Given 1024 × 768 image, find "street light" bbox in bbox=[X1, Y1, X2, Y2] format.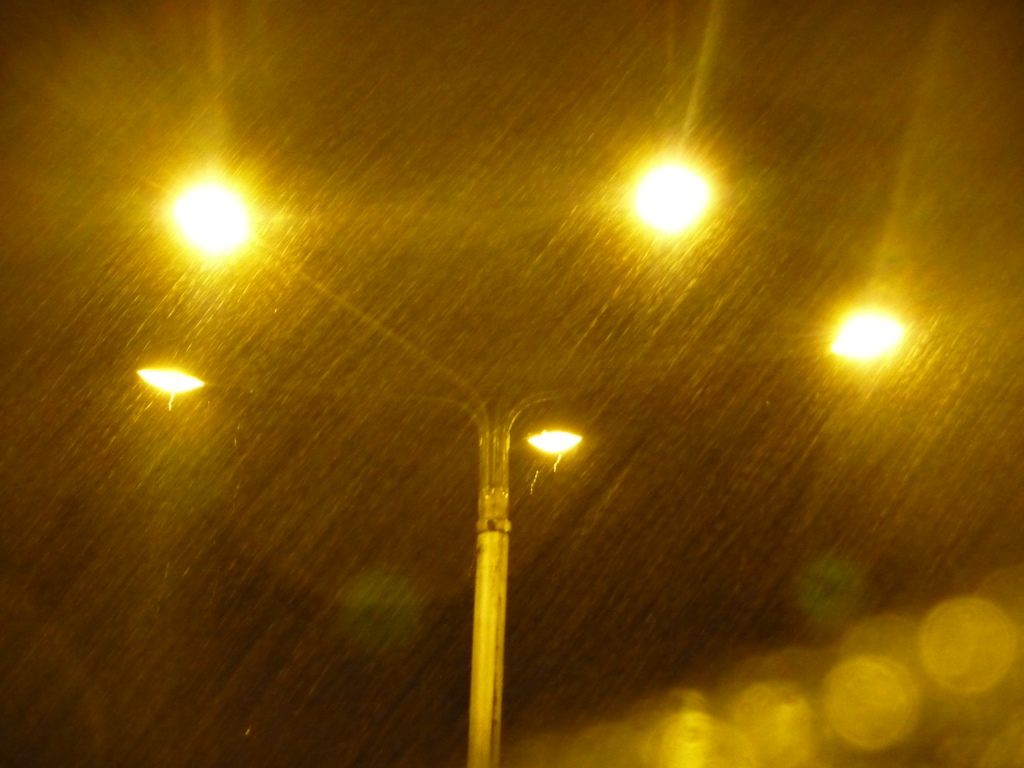
bbox=[126, 144, 908, 767].
